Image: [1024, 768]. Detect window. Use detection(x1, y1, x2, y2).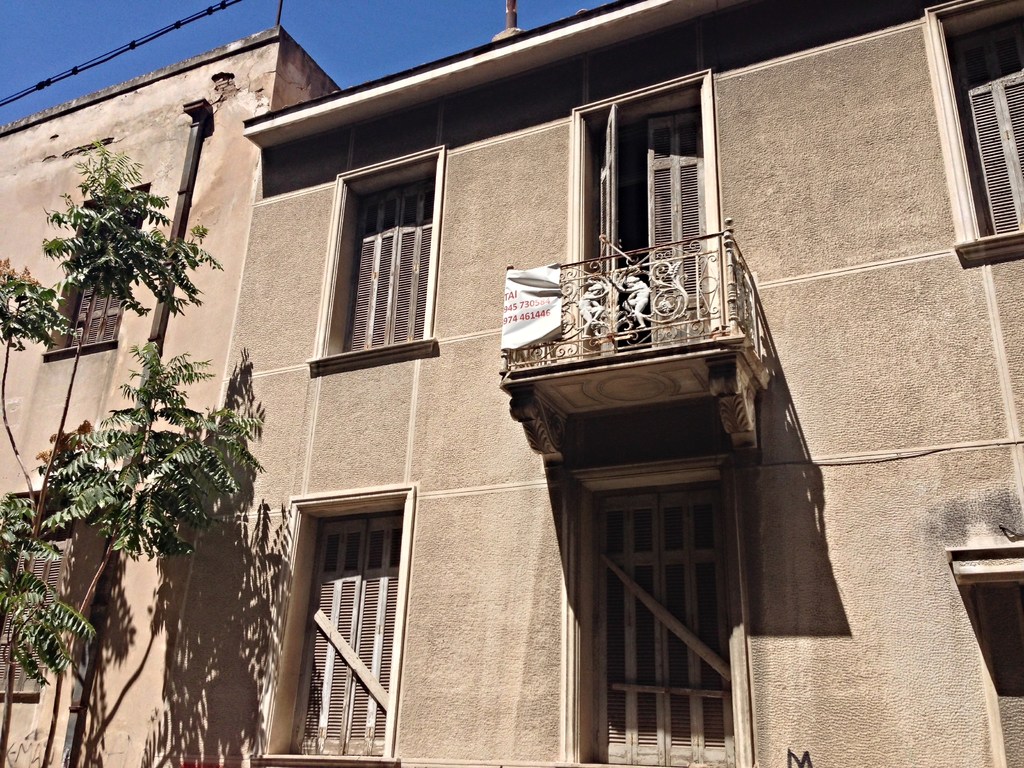
detection(250, 484, 417, 767).
